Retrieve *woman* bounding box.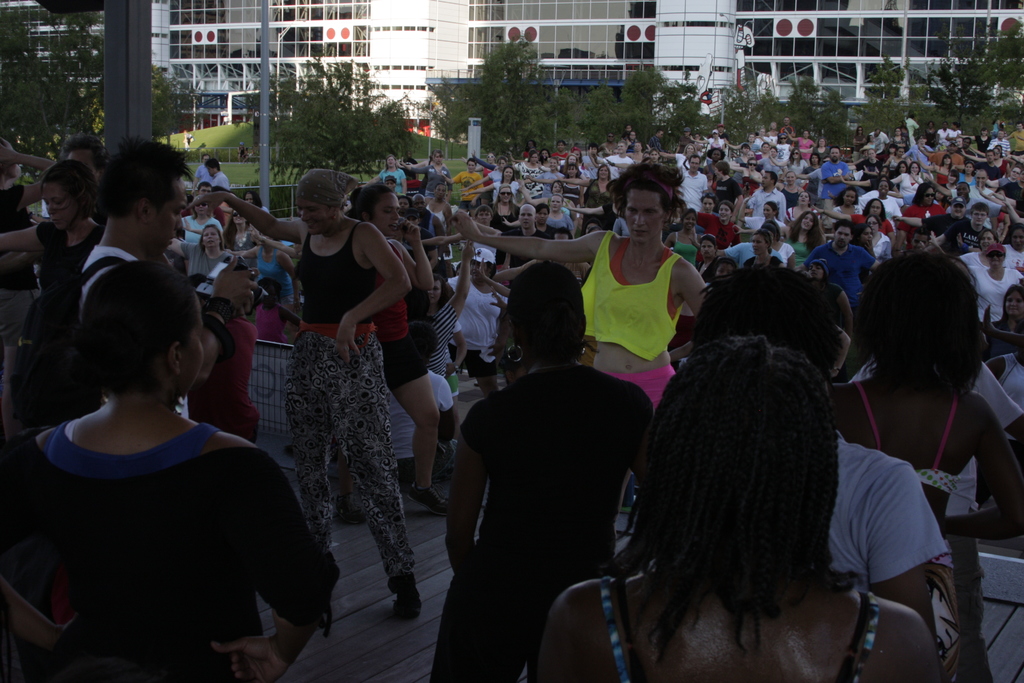
Bounding box: bbox=(555, 139, 567, 161).
